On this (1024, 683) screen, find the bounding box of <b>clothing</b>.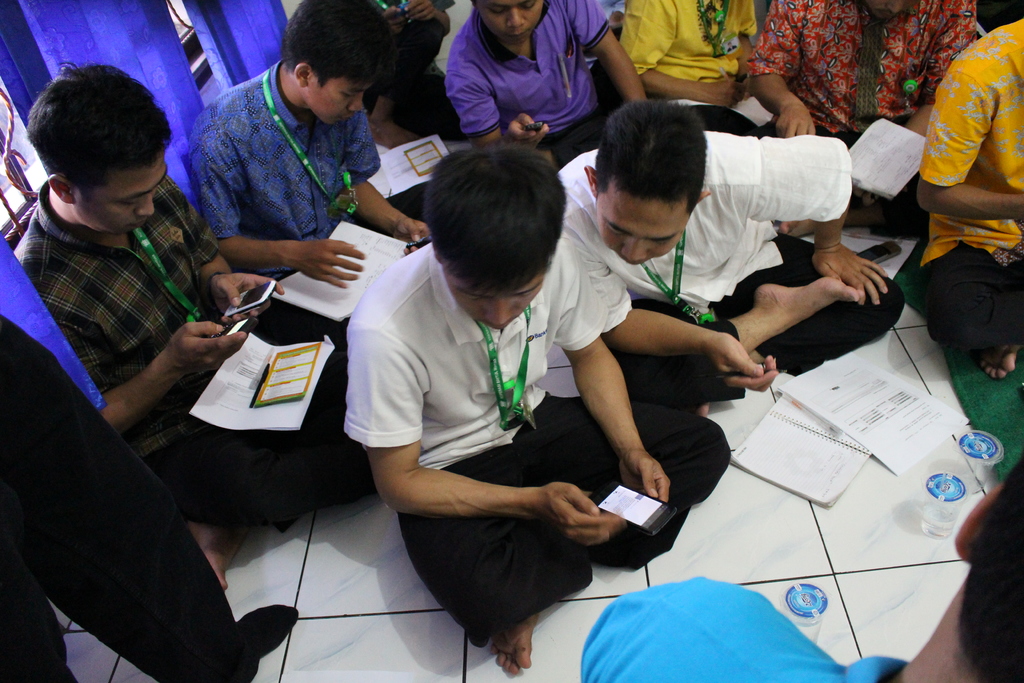
Bounding box: {"left": 345, "top": 208, "right": 656, "bottom": 634}.
